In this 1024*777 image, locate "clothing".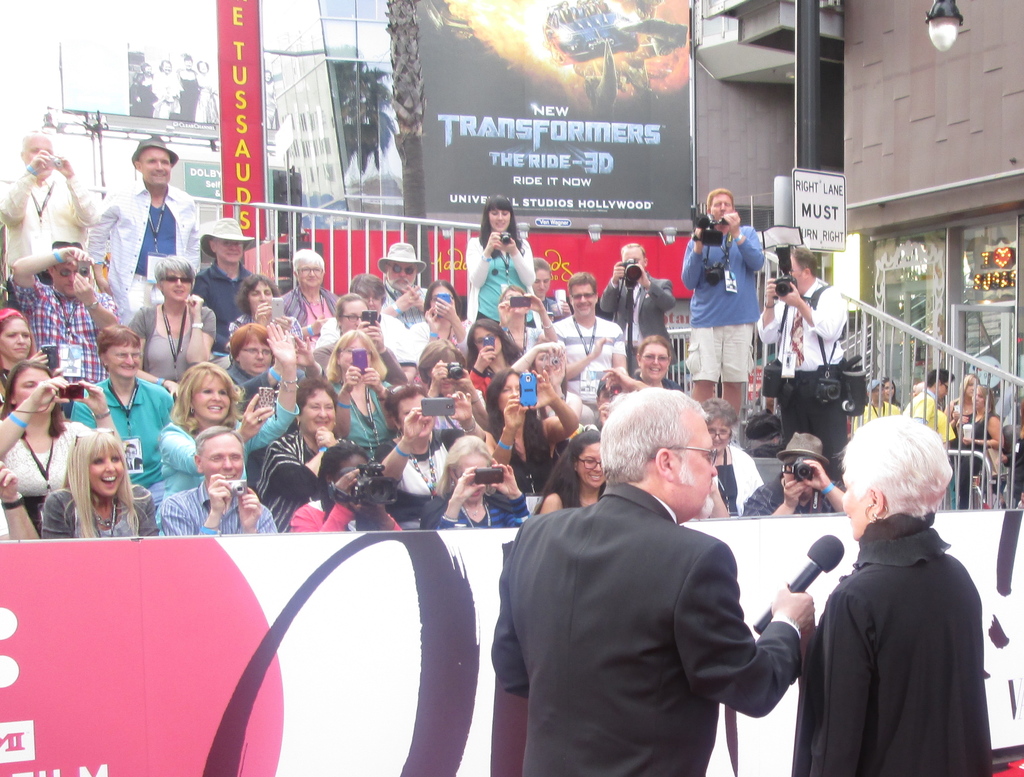
Bounding box: Rect(763, 279, 840, 442).
